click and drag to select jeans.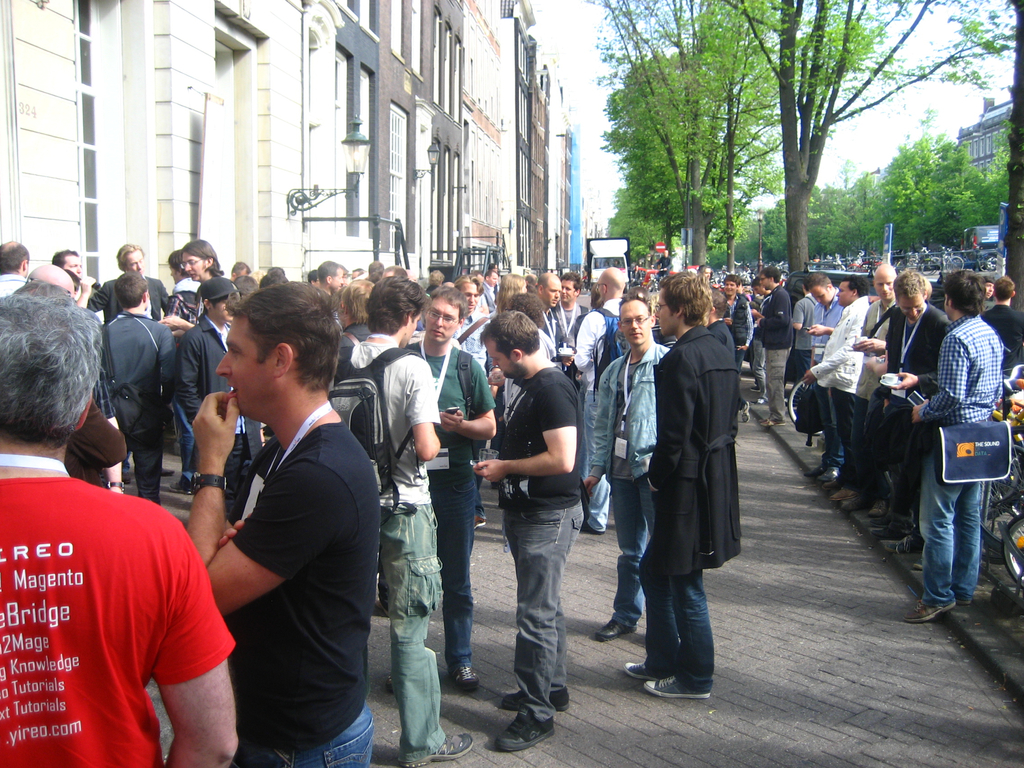
Selection: [922,472,1004,624].
